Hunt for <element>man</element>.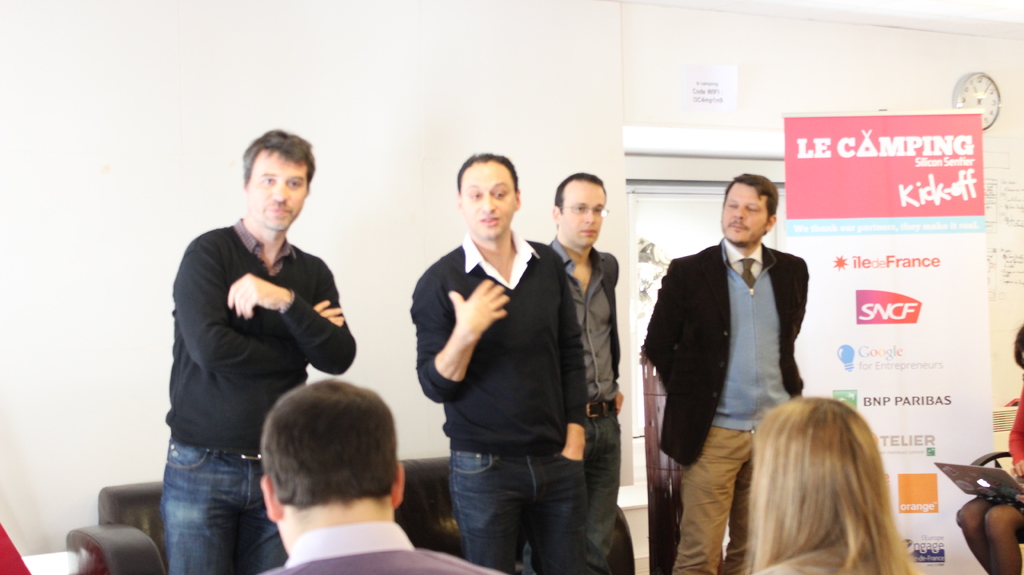
Hunted down at 408/147/584/574.
